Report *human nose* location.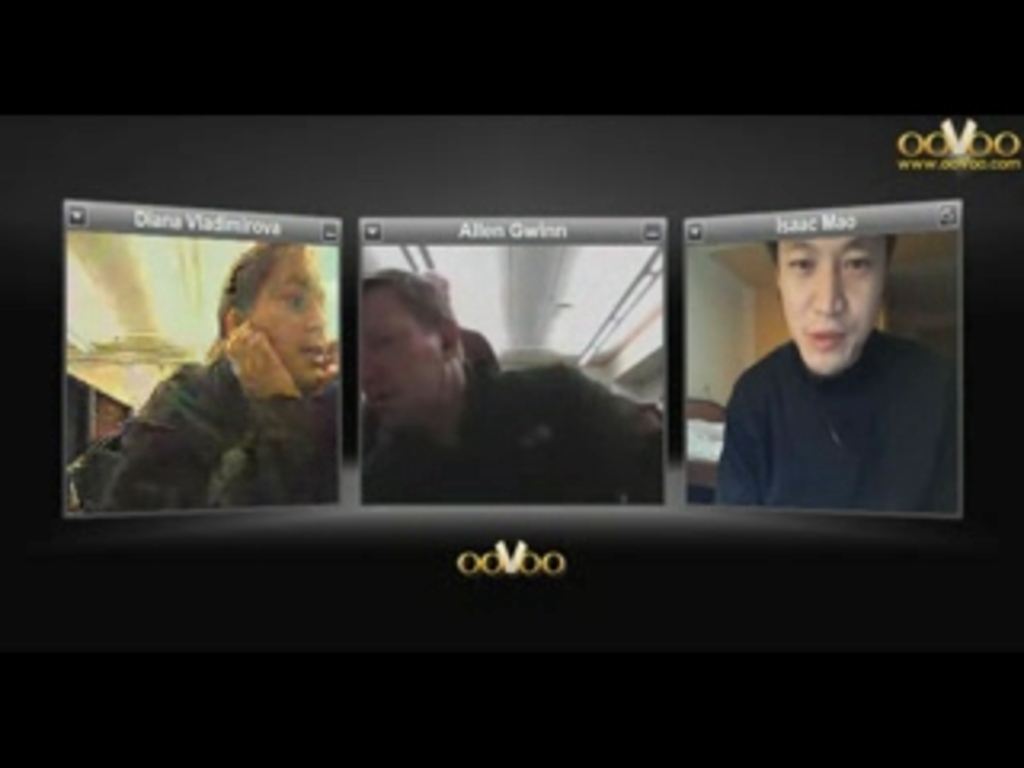
Report: {"x1": 810, "y1": 262, "x2": 845, "y2": 317}.
